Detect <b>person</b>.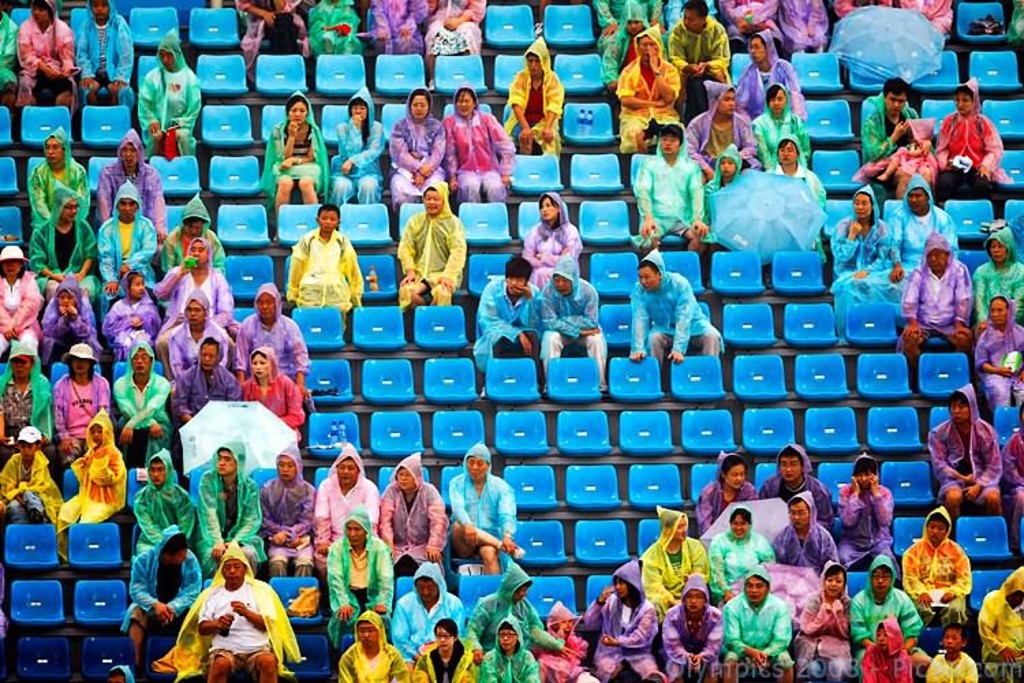
Detected at 901:234:979:367.
